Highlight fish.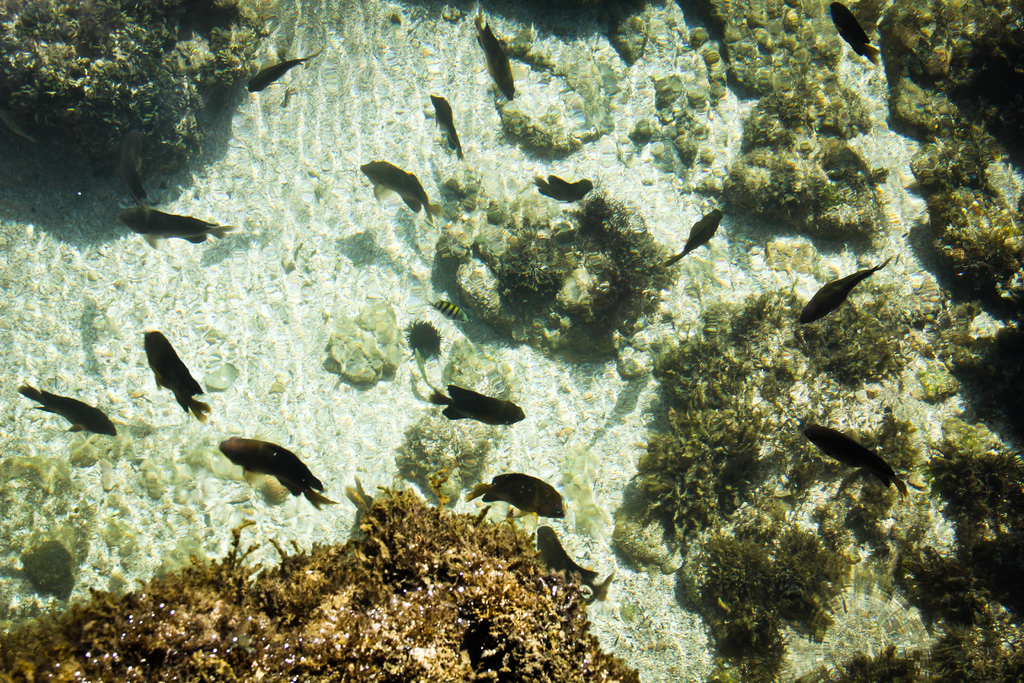
Highlighted region: {"x1": 356, "y1": 160, "x2": 430, "y2": 218}.
